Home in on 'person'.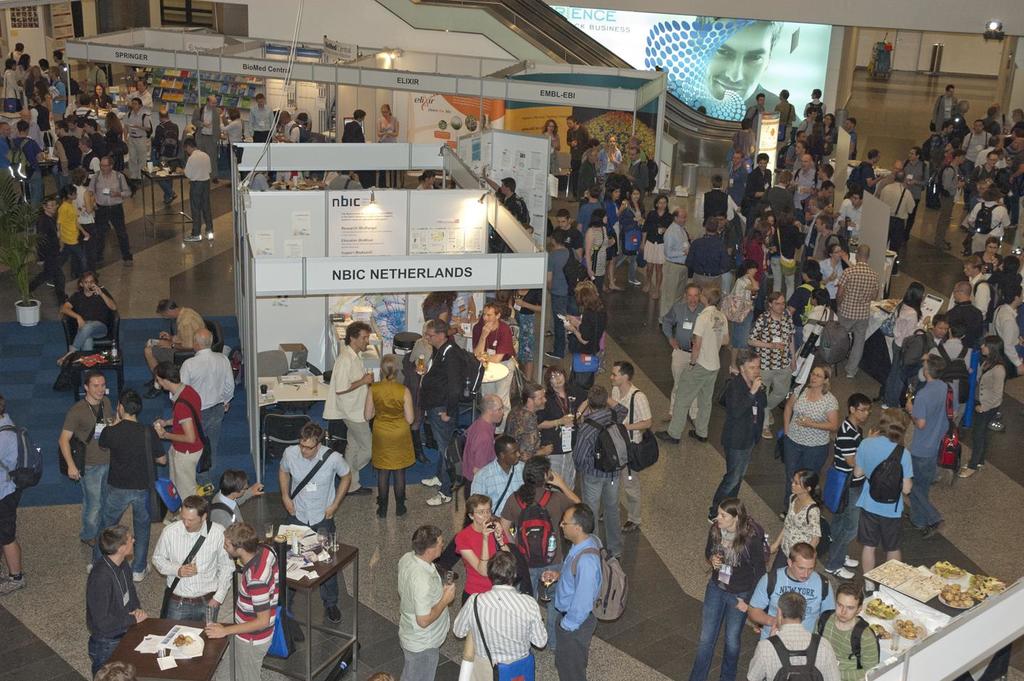
Homed in at detection(686, 497, 772, 680).
